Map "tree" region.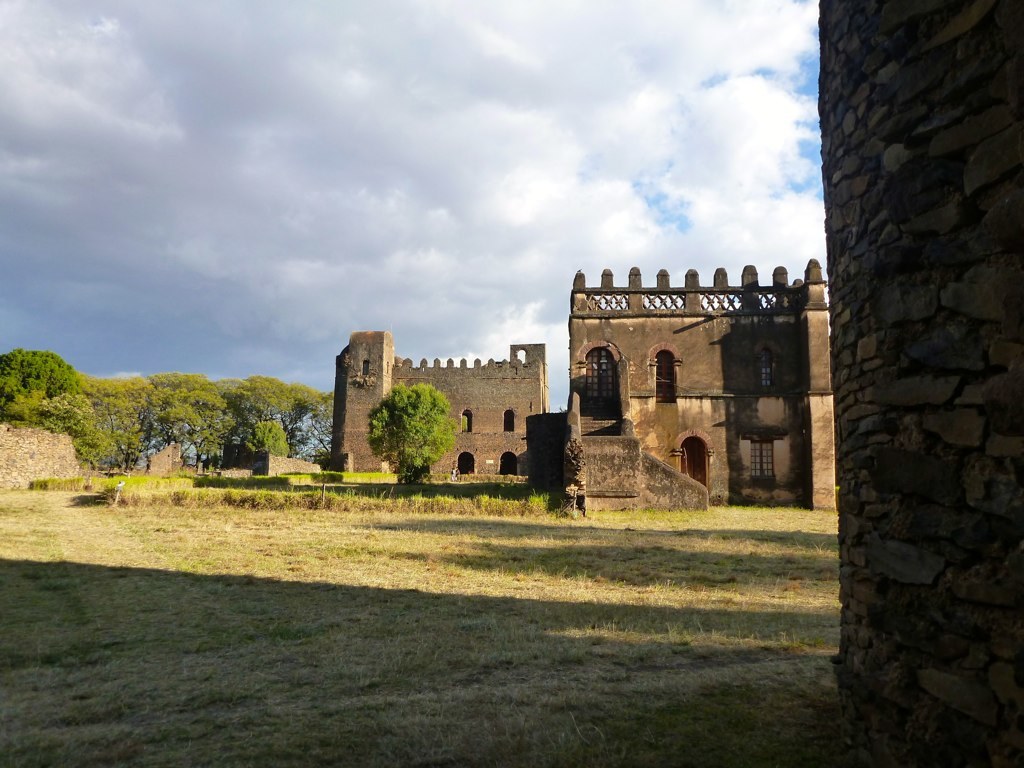
Mapped to pyautogui.locateOnScreen(363, 371, 451, 480).
